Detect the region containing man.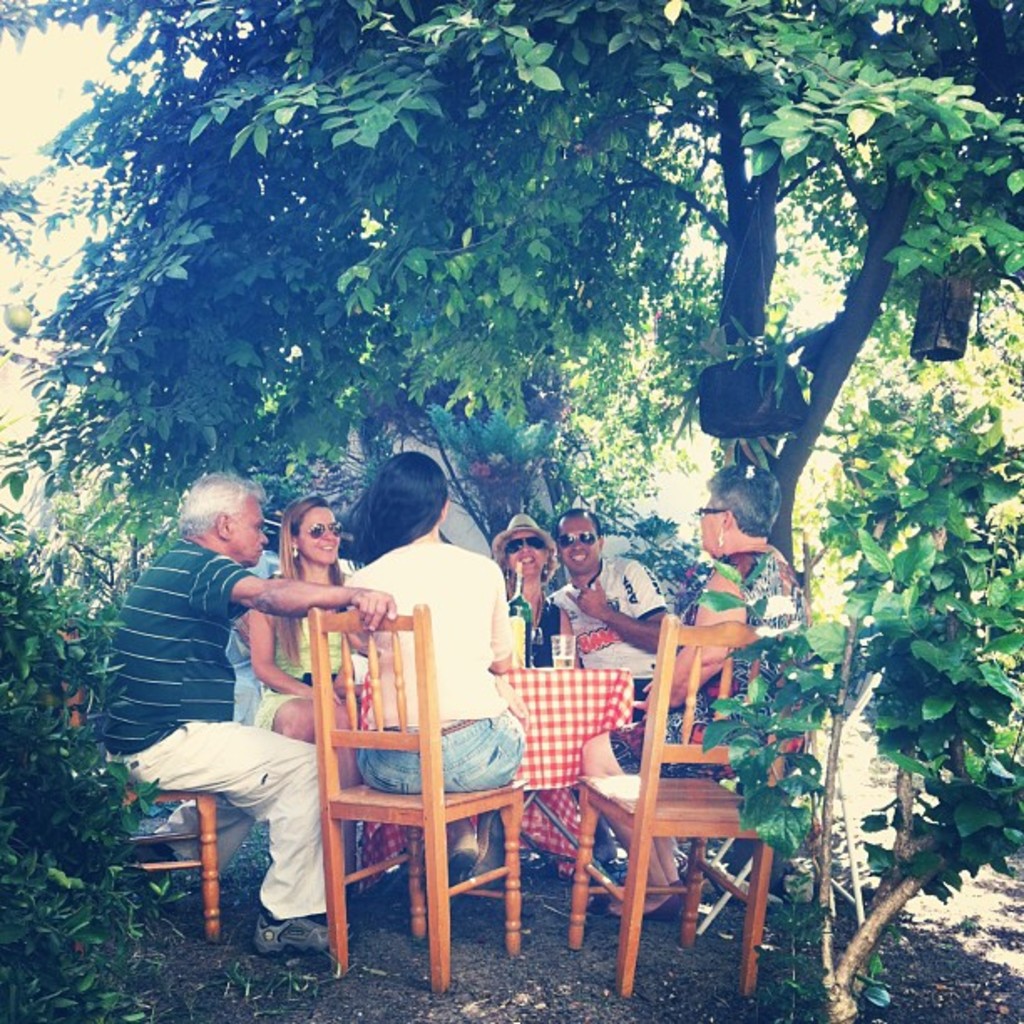
x1=544, y1=507, x2=686, y2=726.
